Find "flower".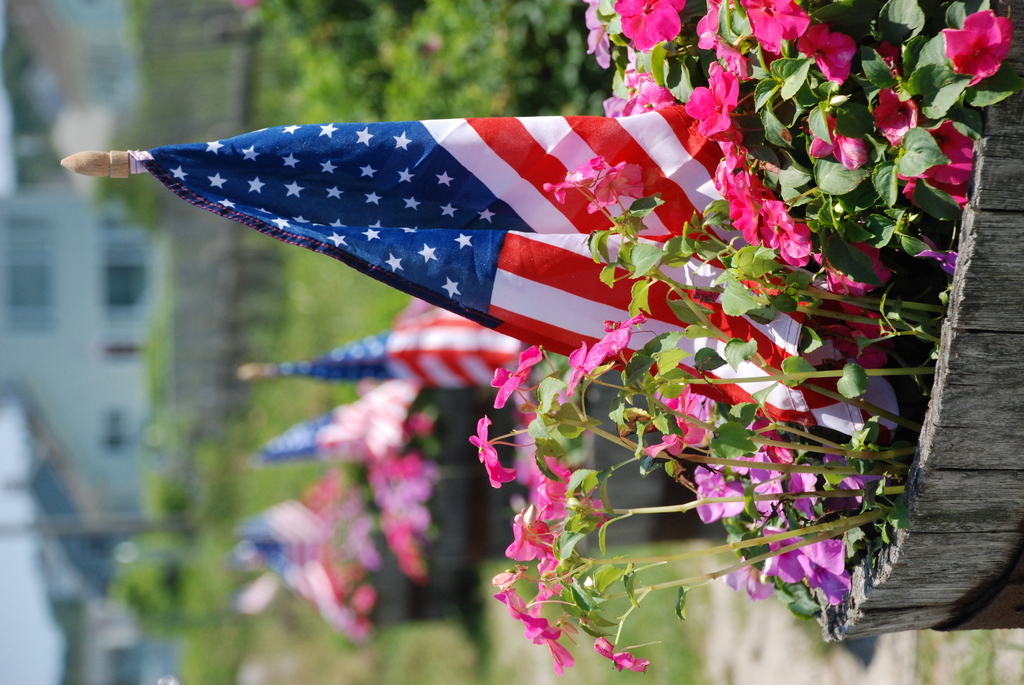
{"x1": 939, "y1": 0, "x2": 1016, "y2": 73}.
